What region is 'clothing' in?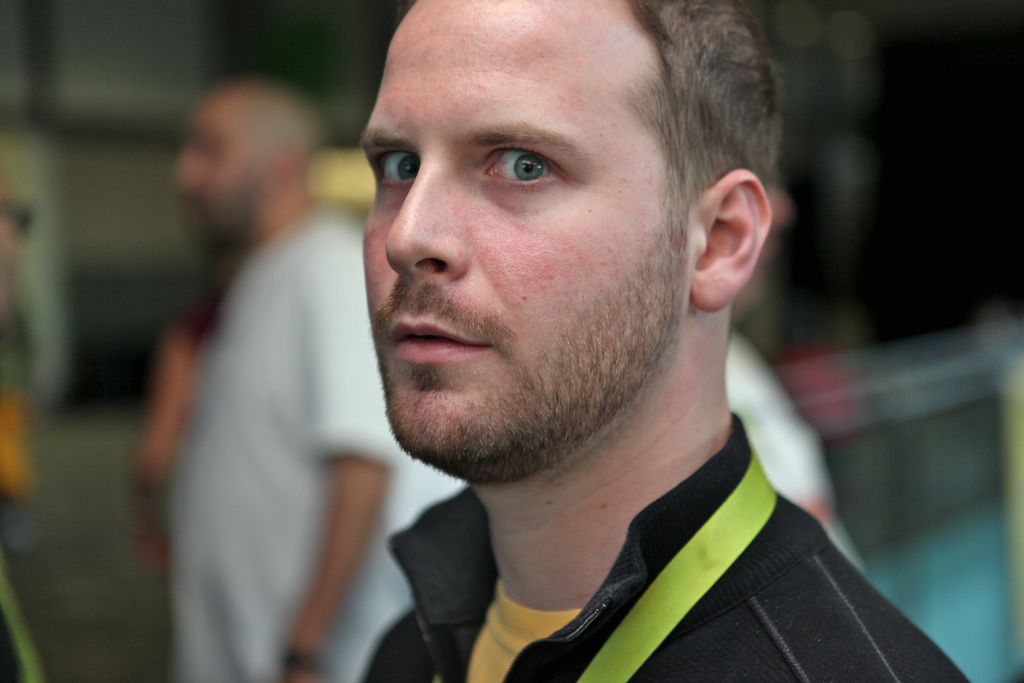
{"x1": 344, "y1": 420, "x2": 977, "y2": 680}.
